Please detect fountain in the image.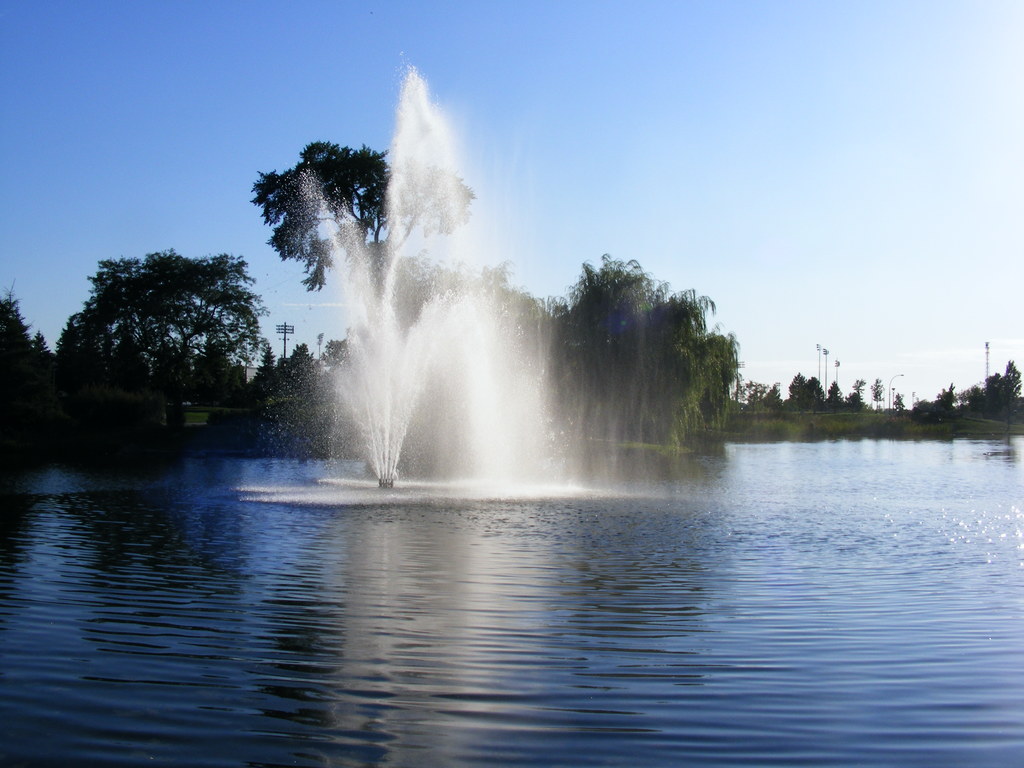
select_region(230, 44, 660, 514).
